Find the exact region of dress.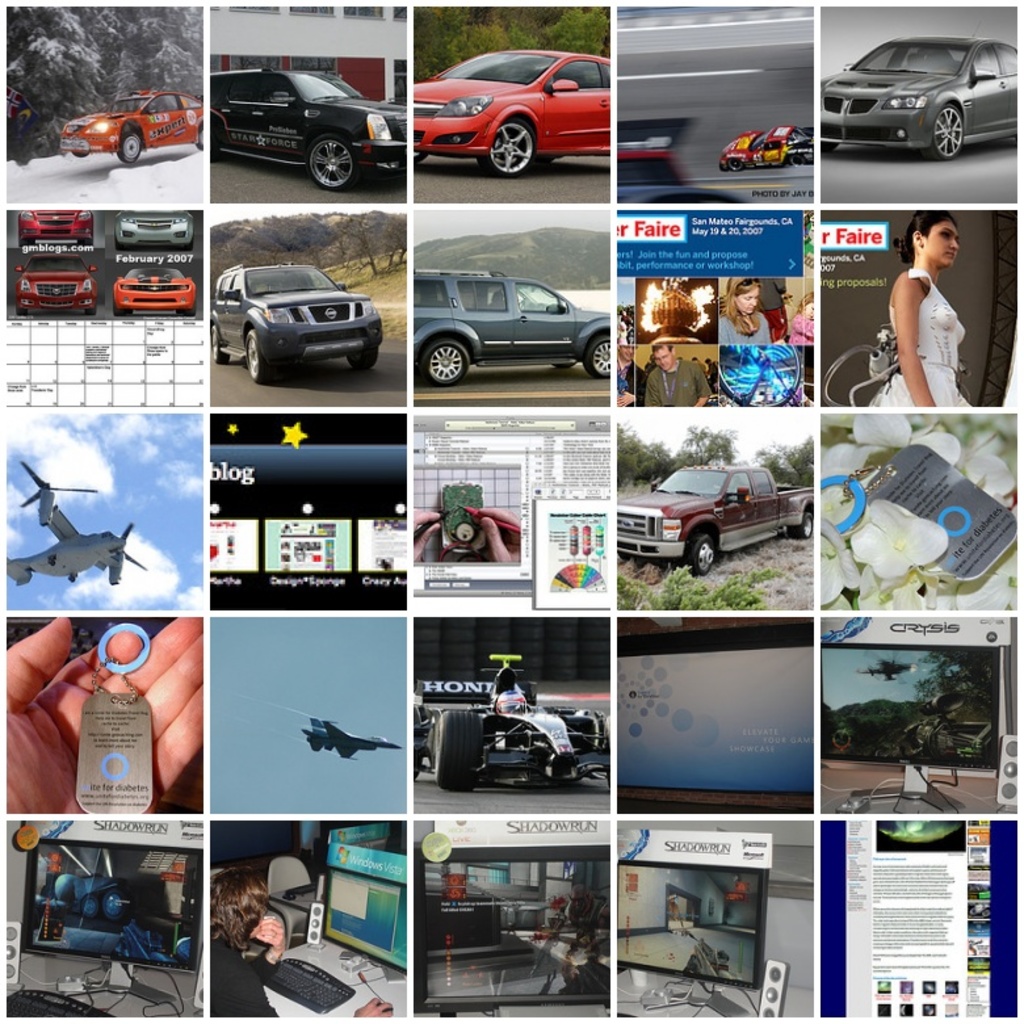
Exact region: (left=894, top=240, right=985, bottom=400).
